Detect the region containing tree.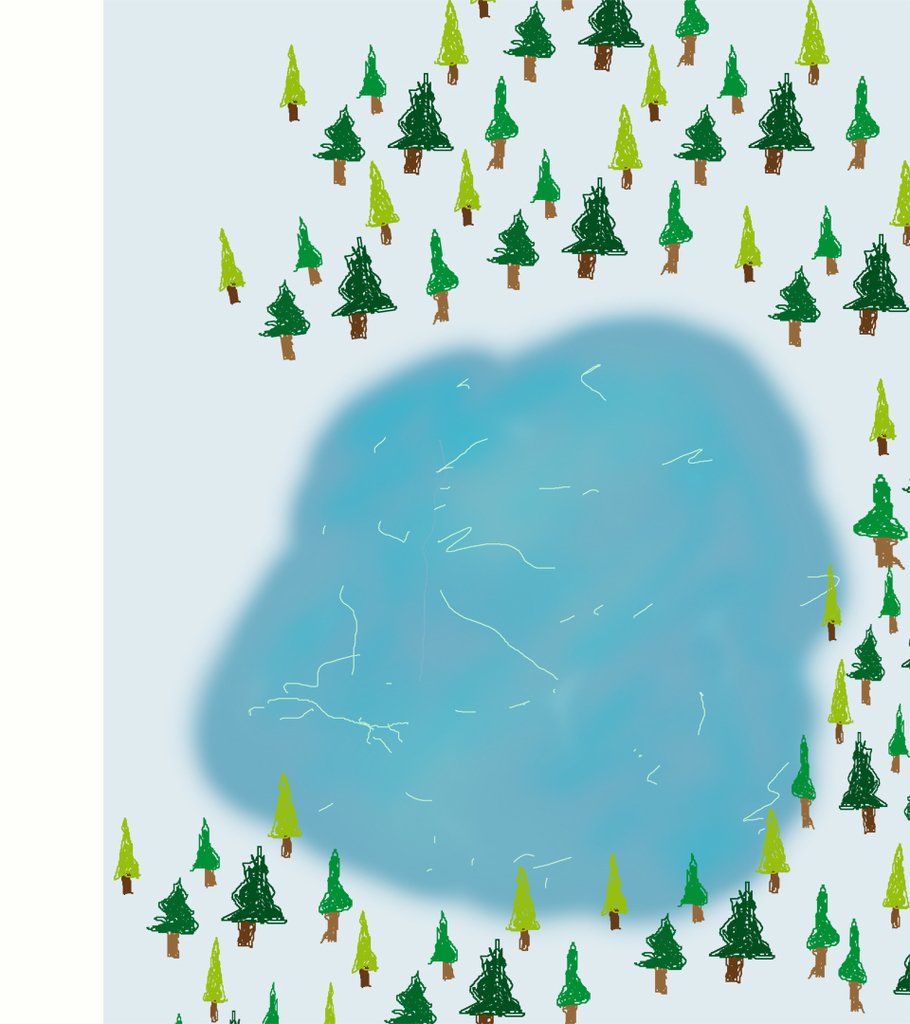
199,938,231,1021.
